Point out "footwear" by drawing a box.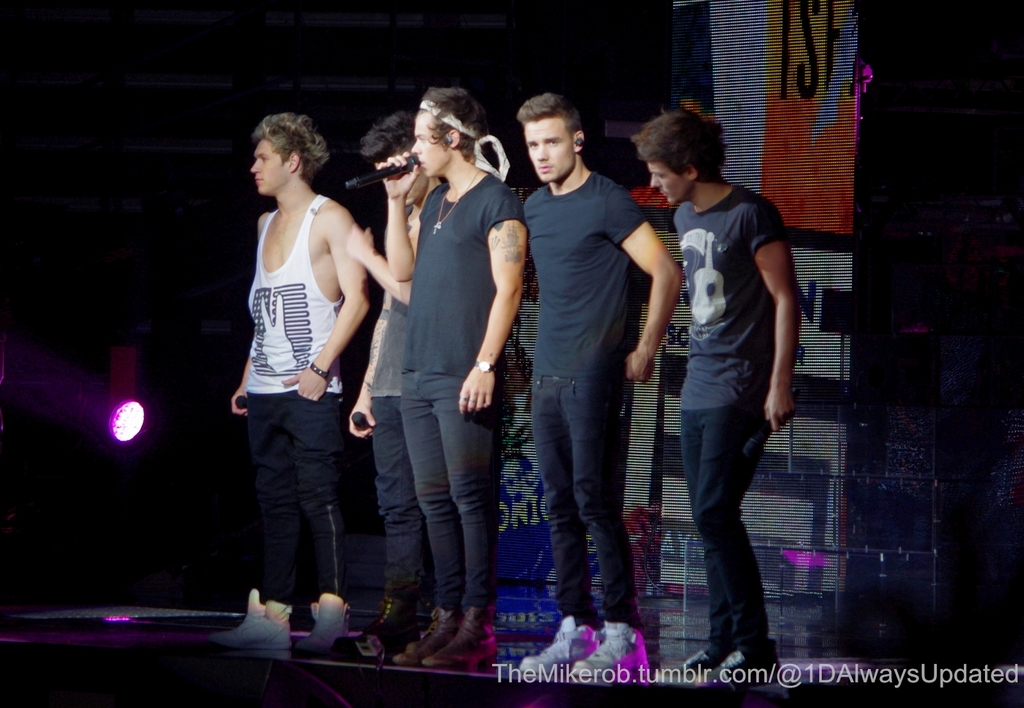
select_region(694, 649, 787, 682).
